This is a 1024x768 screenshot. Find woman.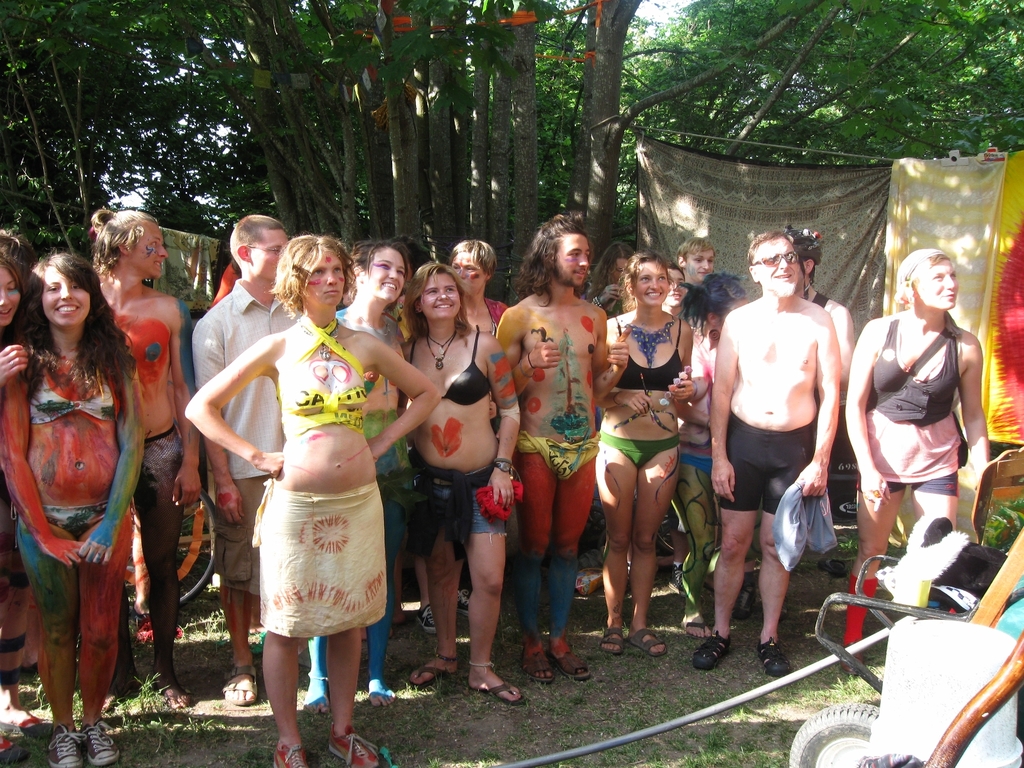
Bounding box: [447, 239, 515, 337].
